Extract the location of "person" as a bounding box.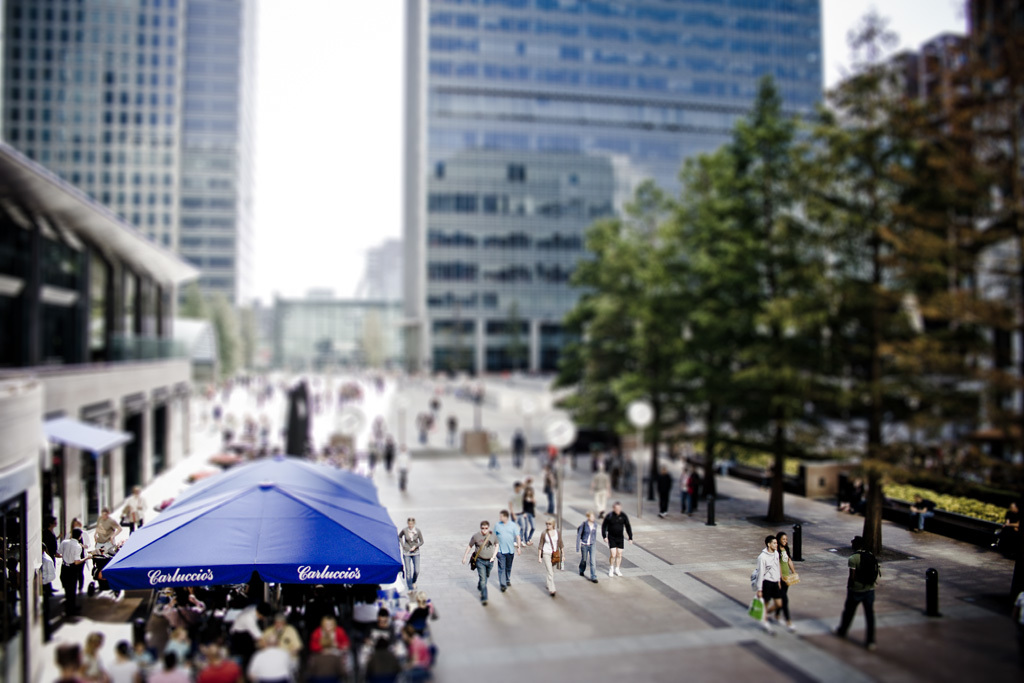
detection(486, 435, 502, 468).
